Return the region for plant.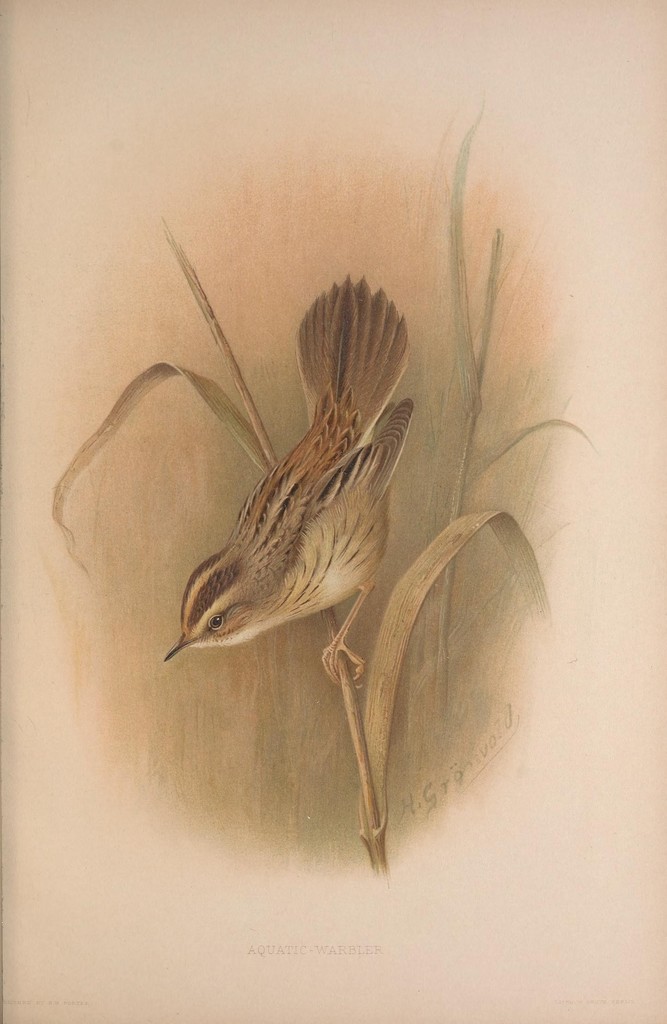
Rect(54, 114, 598, 882).
